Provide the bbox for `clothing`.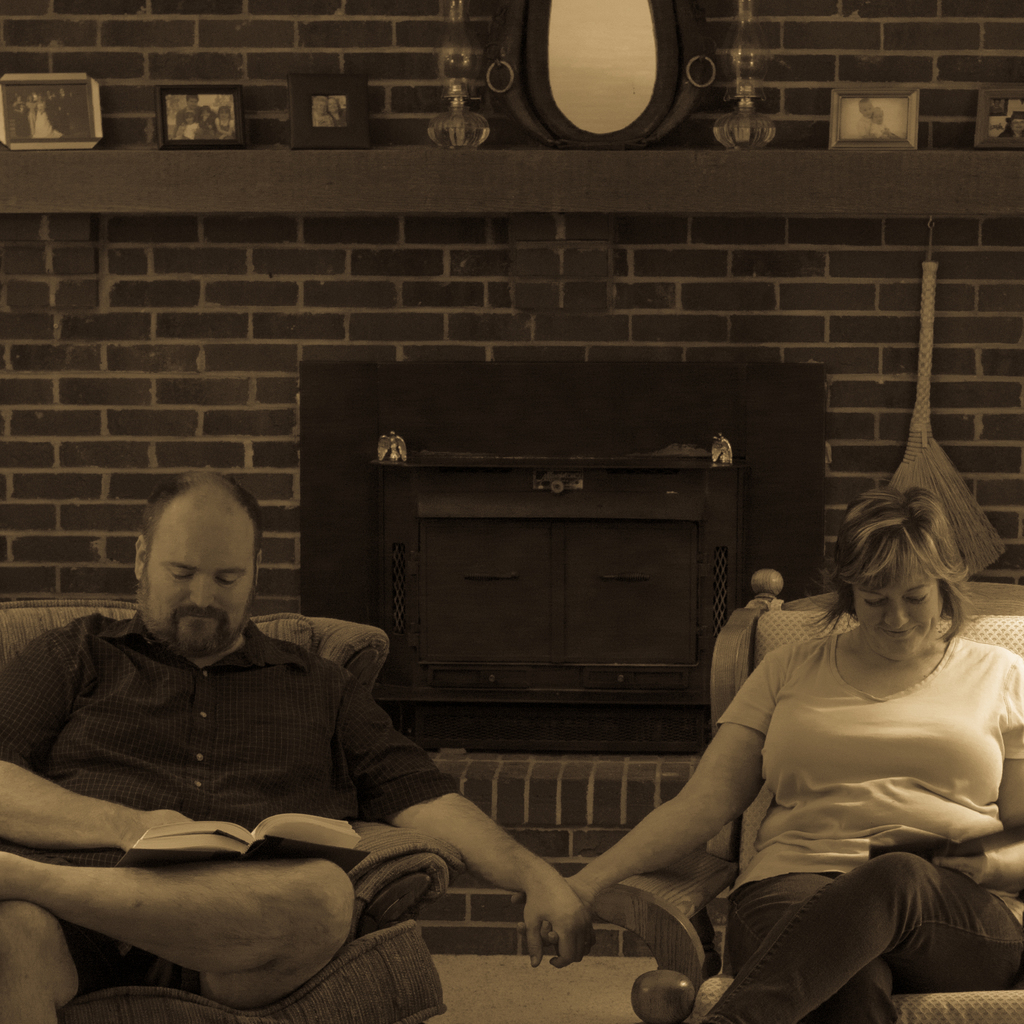
detection(718, 631, 1023, 1023).
